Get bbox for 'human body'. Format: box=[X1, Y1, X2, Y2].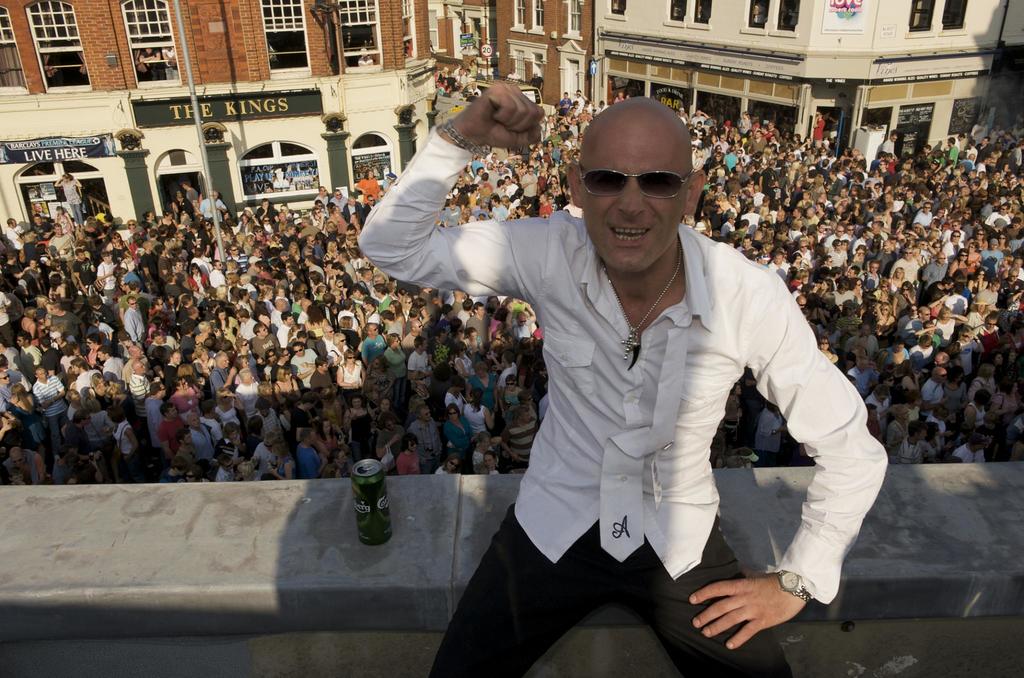
box=[448, 74, 460, 89].
